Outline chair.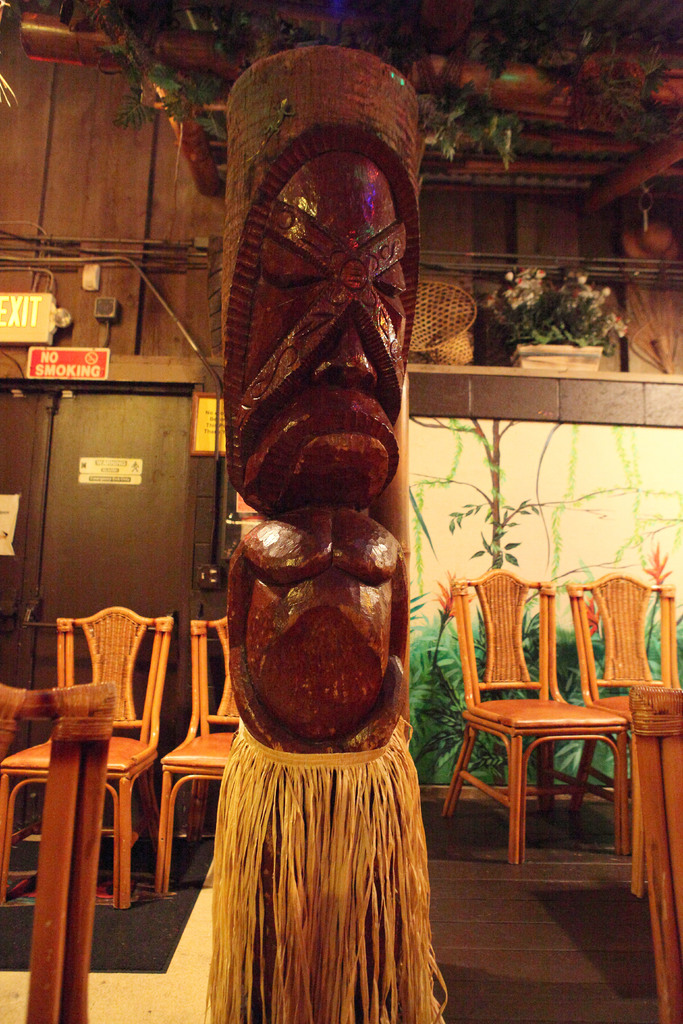
Outline: (565,567,675,854).
